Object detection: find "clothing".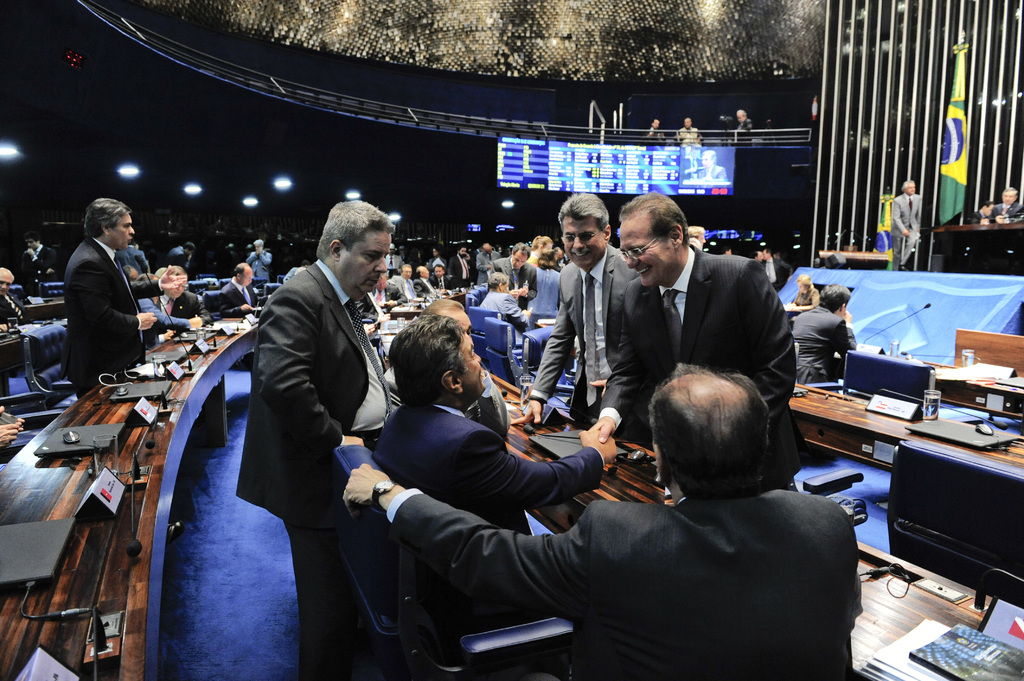
3/287/31/330.
